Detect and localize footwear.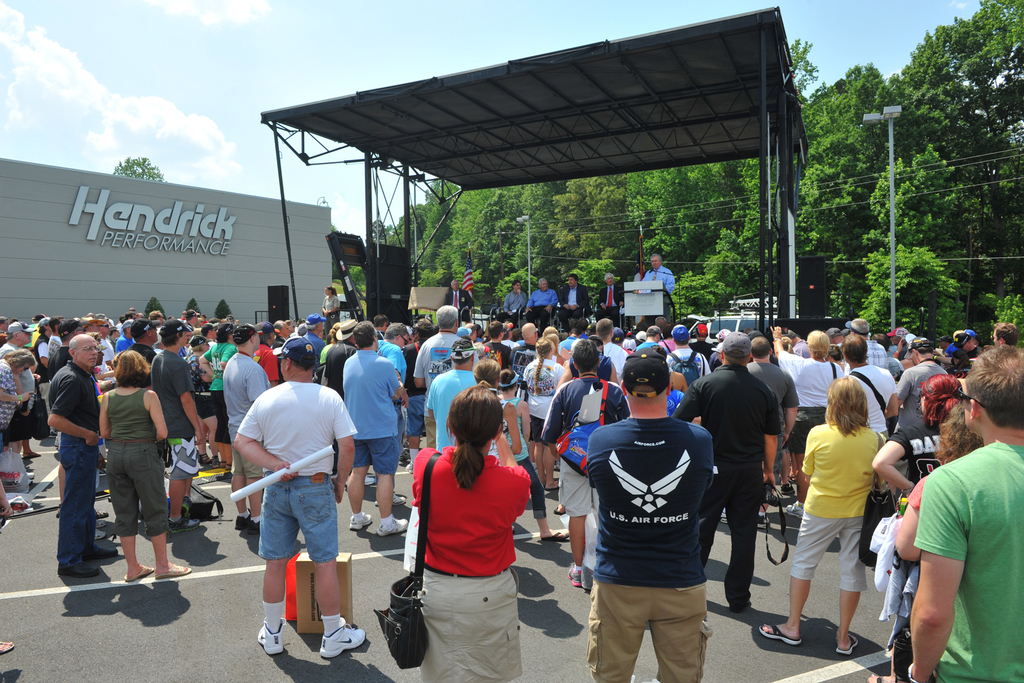
Localized at locate(201, 454, 213, 465).
